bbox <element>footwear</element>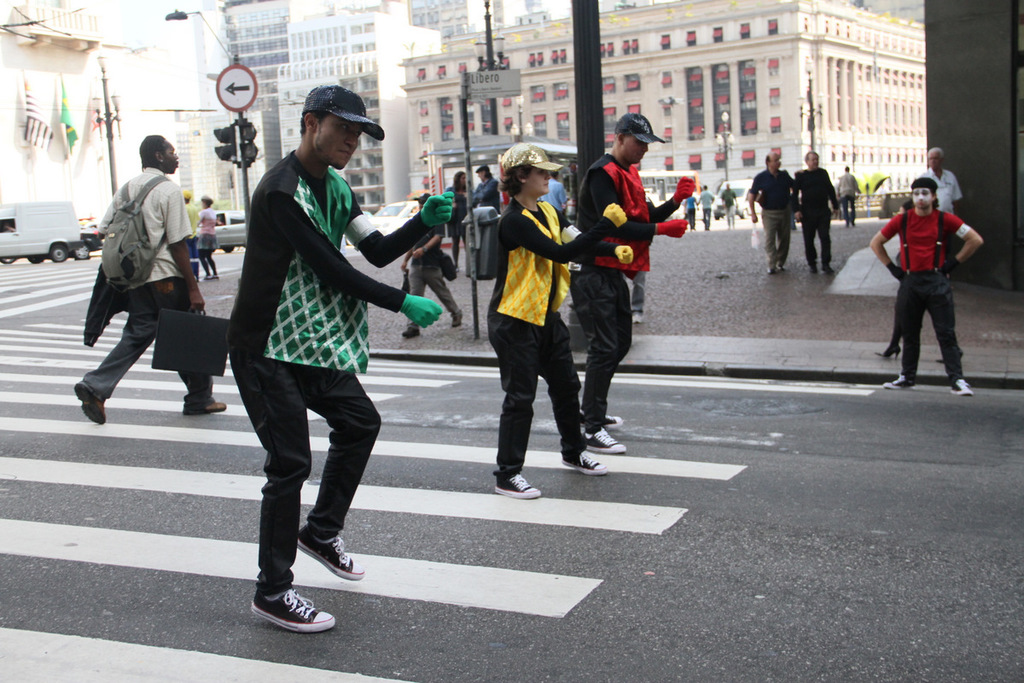
{"x1": 637, "y1": 308, "x2": 643, "y2": 323}
